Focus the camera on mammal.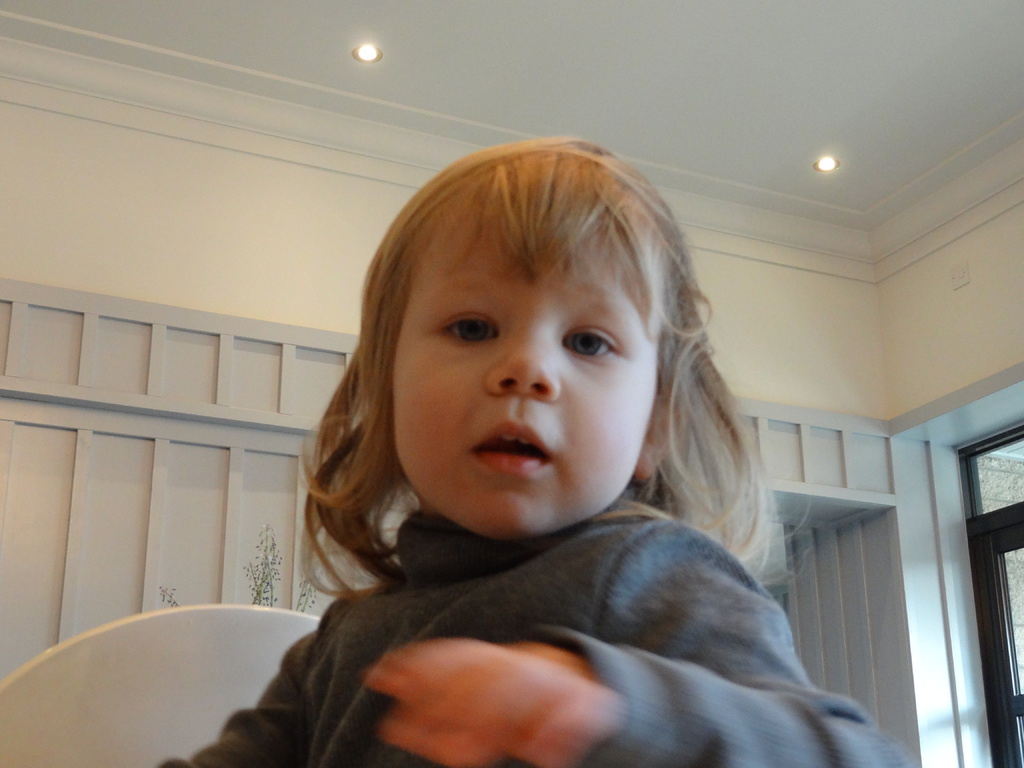
Focus region: l=181, t=145, r=869, b=710.
